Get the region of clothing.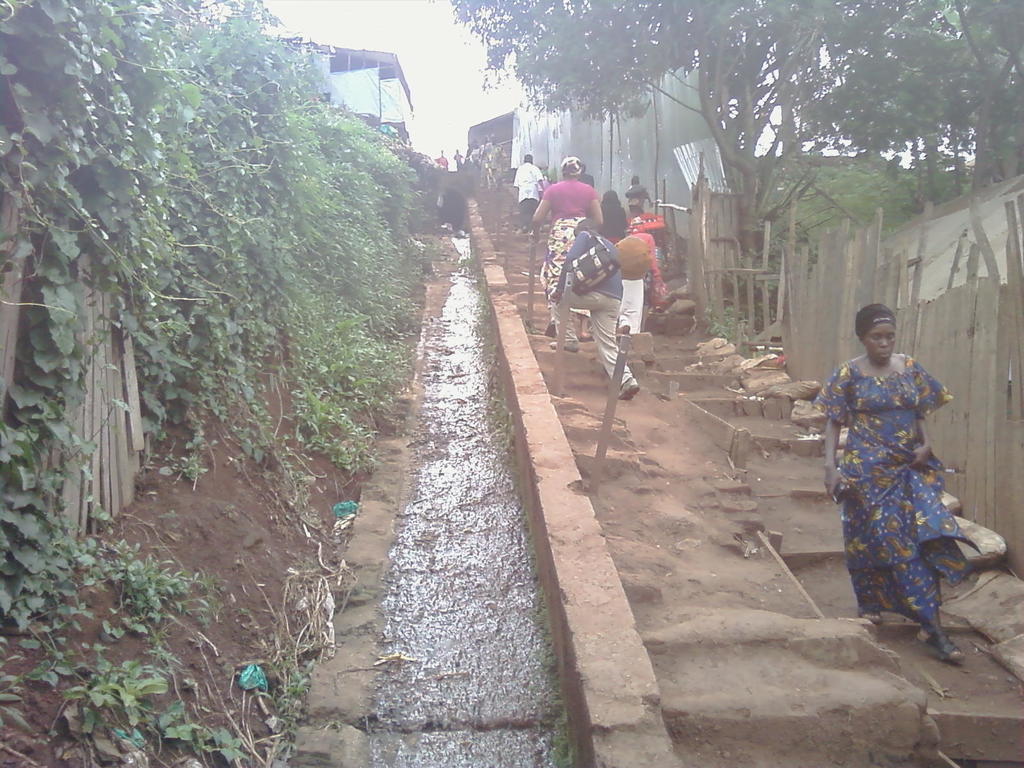
453, 152, 461, 165.
